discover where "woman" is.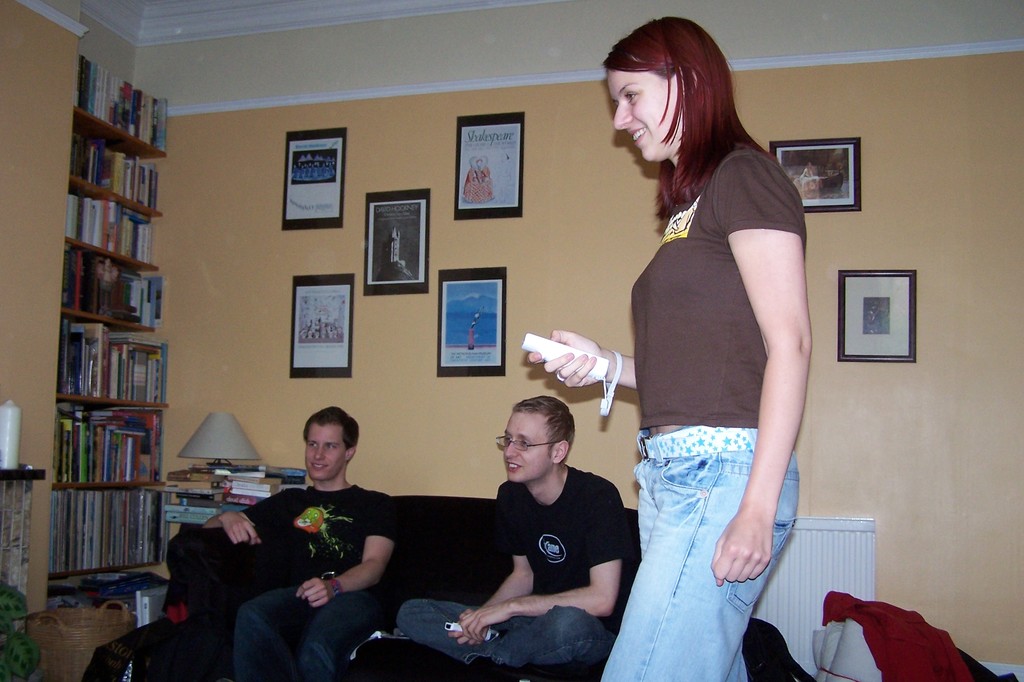
Discovered at (590,1,828,681).
